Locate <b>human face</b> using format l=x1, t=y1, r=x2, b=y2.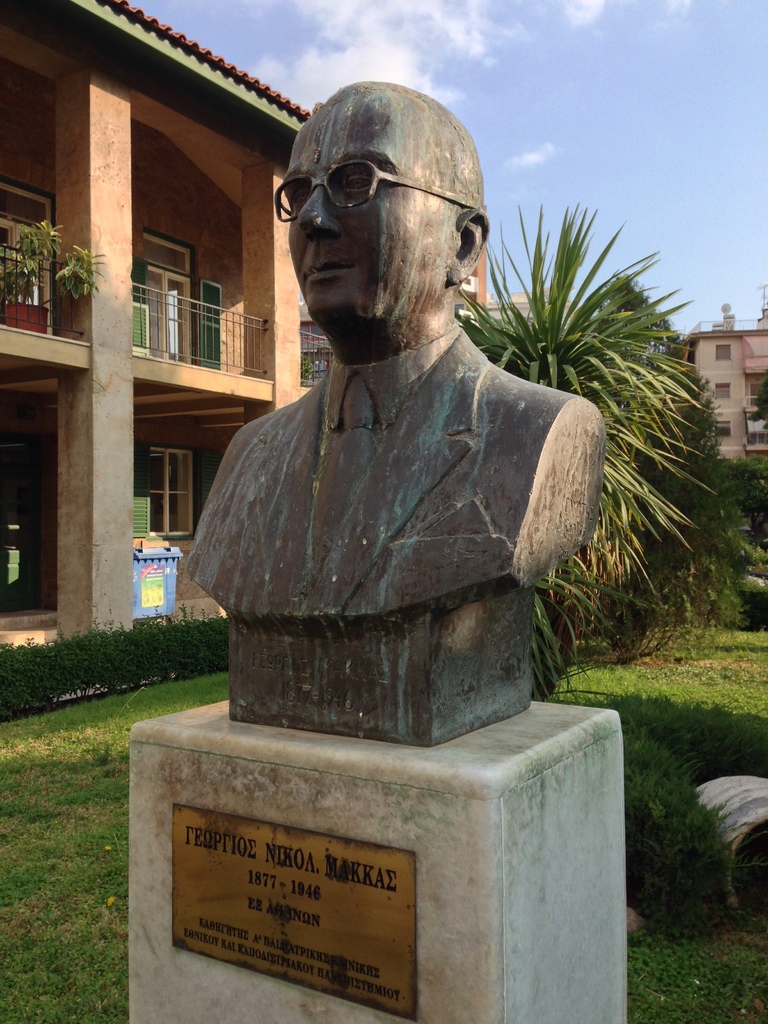
l=278, t=92, r=453, b=324.
